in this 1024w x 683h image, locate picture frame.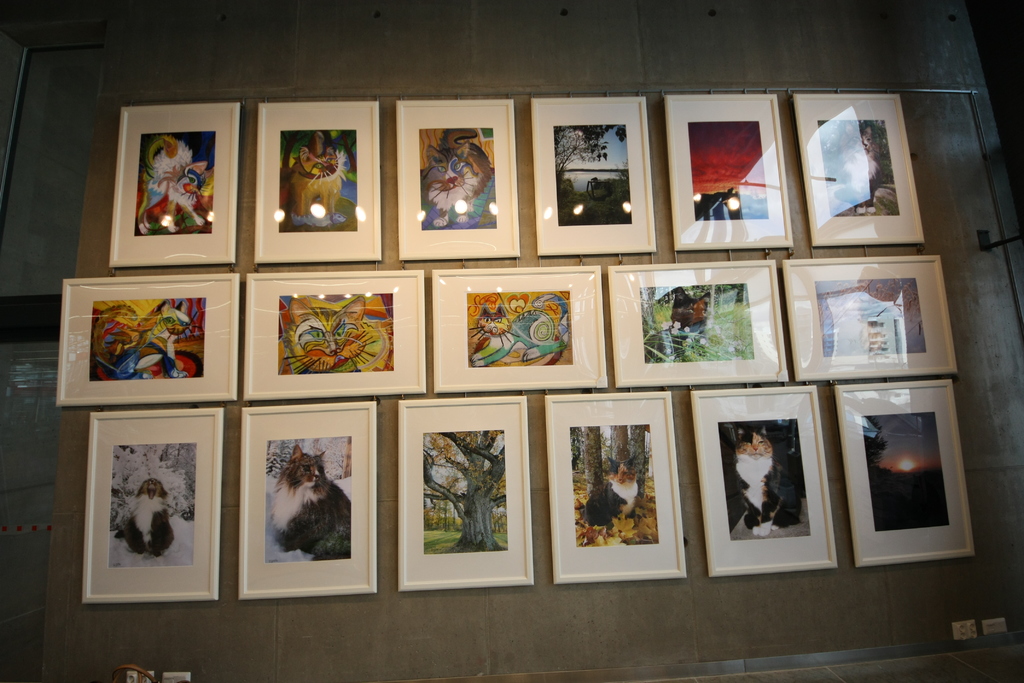
Bounding box: crop(532, 95, 653, 252).
